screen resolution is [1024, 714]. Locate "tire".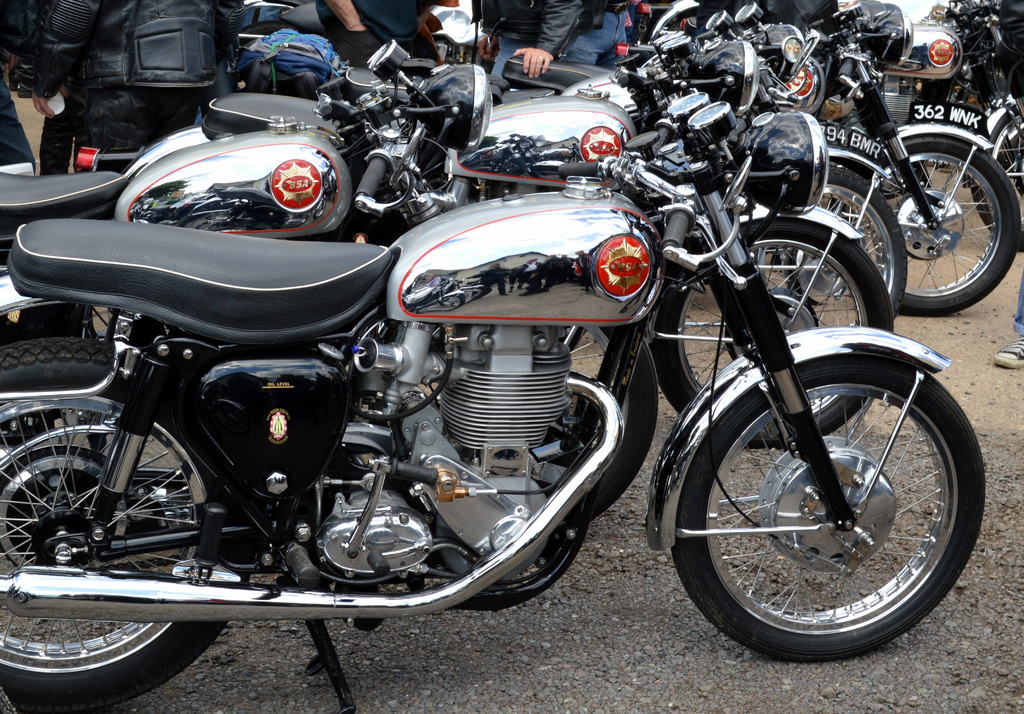
left=648, top=219, right=894, bottom=447.
